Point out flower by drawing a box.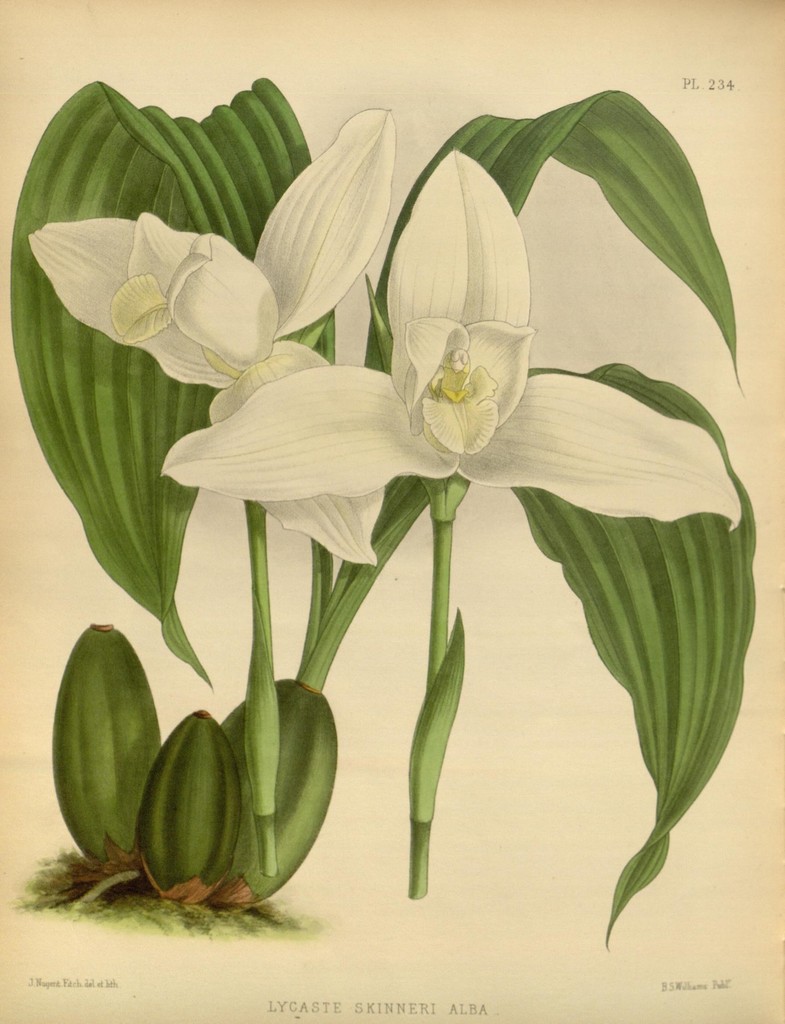
157,153,740,533.
